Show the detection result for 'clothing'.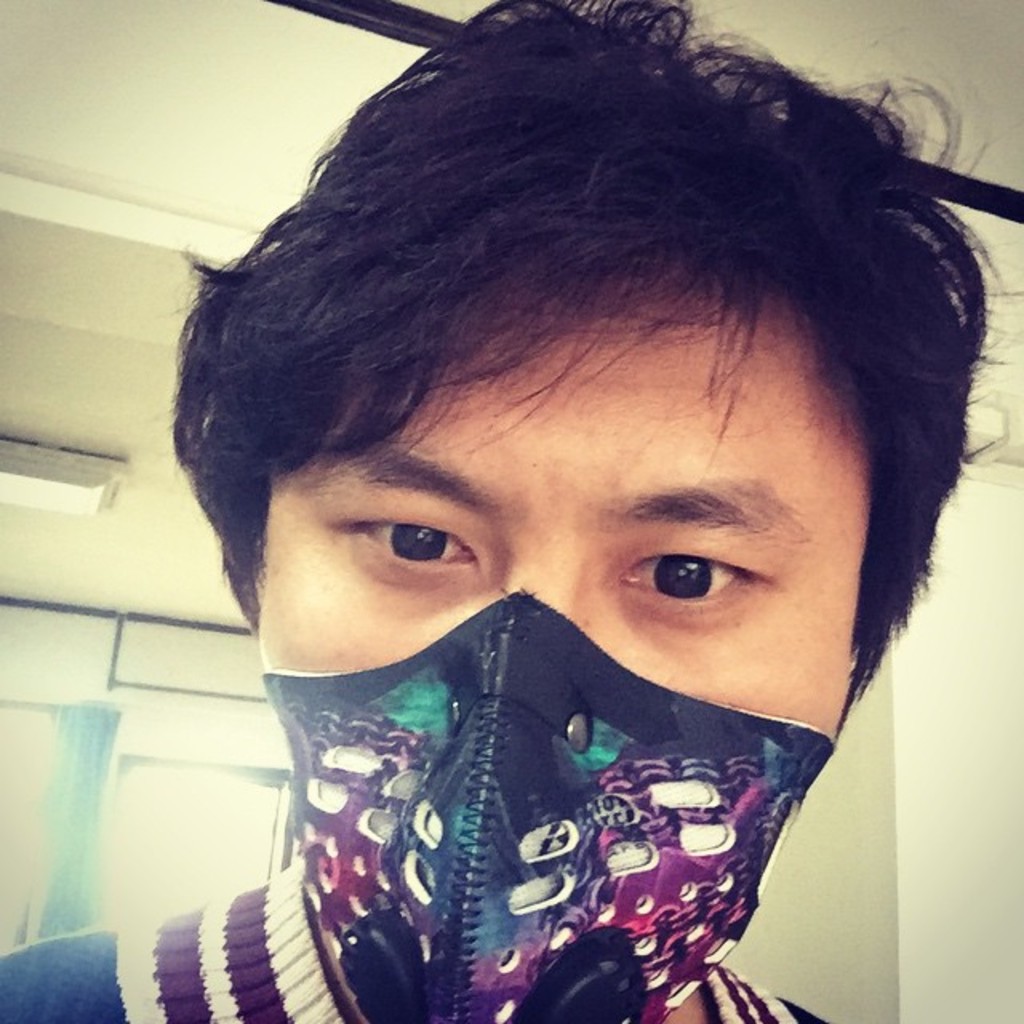
locate(0, 594, 822, 1022).
